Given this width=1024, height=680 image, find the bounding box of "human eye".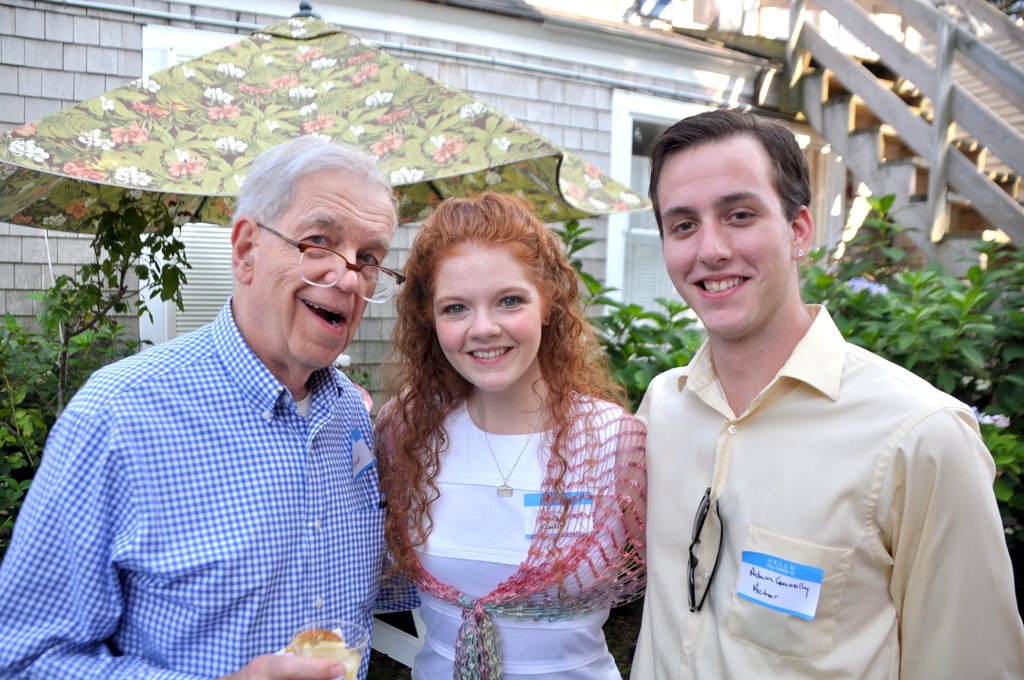
region(491, 289, 536, 313).
